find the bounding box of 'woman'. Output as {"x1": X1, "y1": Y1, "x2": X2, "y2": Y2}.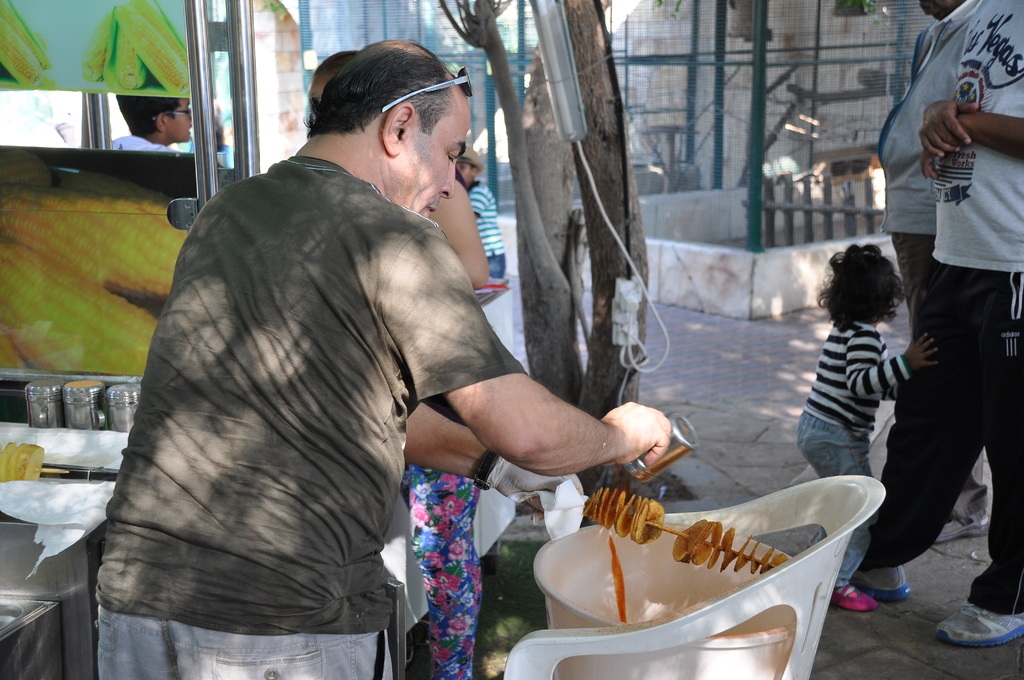
{"x1": 302, "y1": 53, "x2": 488, "y2": 679}.
